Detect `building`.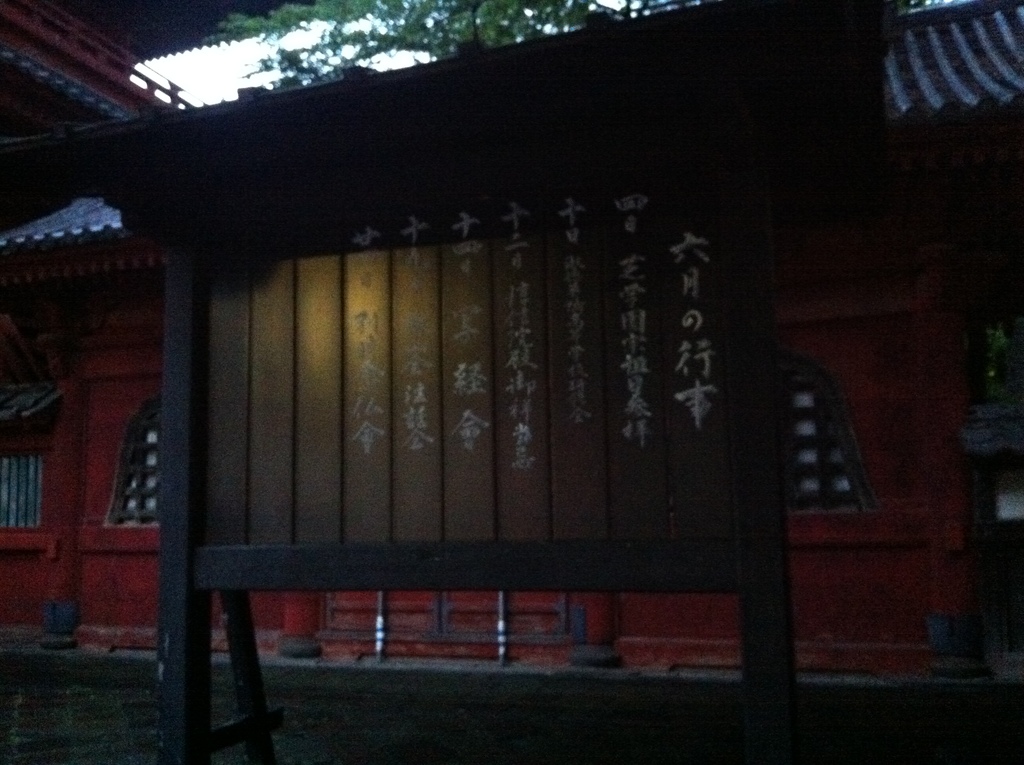
Detected at left=0, top=3, right=1023, bottom=686.
